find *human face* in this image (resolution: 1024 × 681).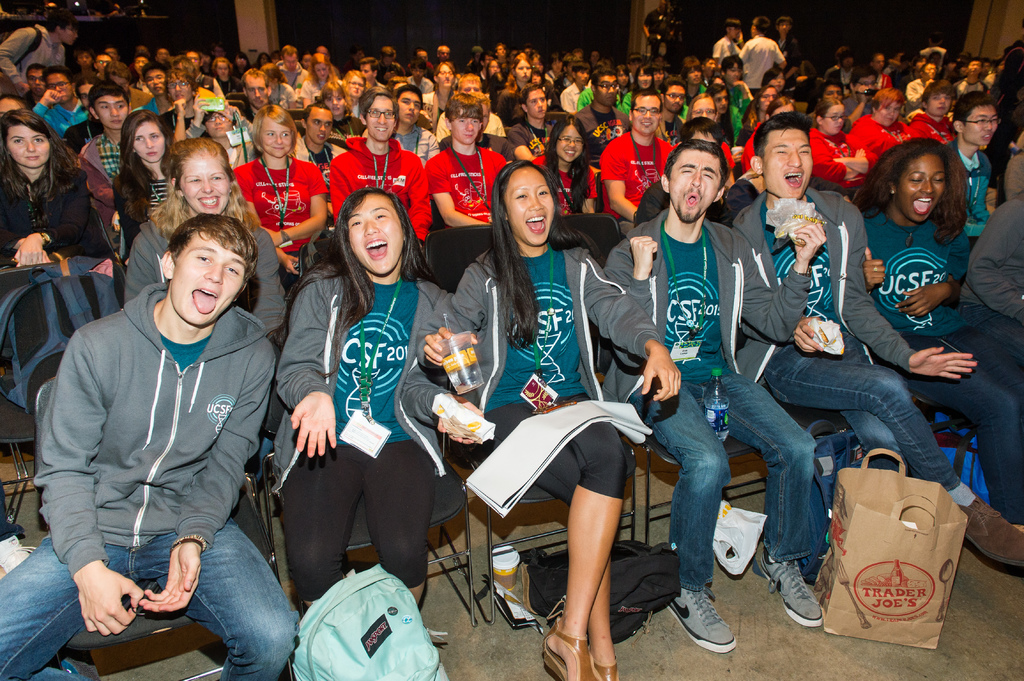
<box>47,74,74,99</box>.
